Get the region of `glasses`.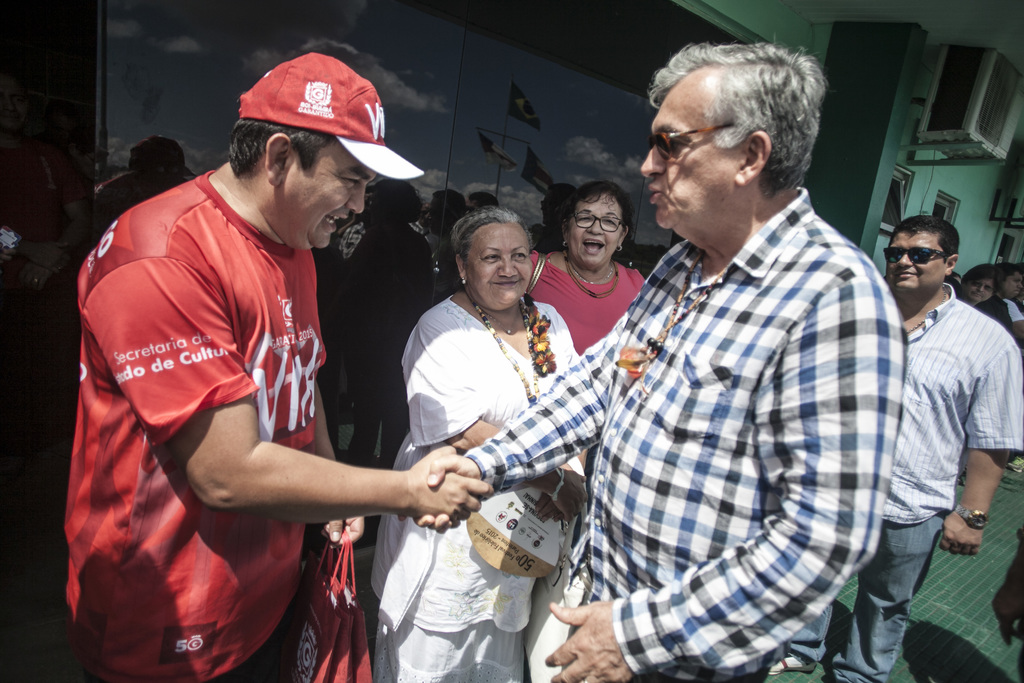
locate(879, 243, 946, 272).
